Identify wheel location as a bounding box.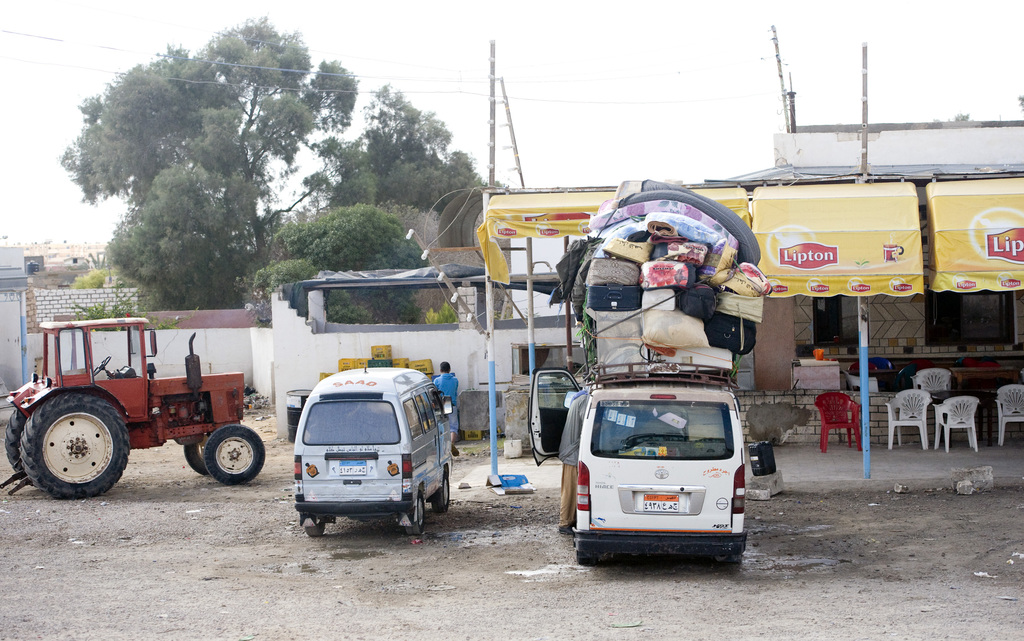
box(406, 486, 426, 537).
